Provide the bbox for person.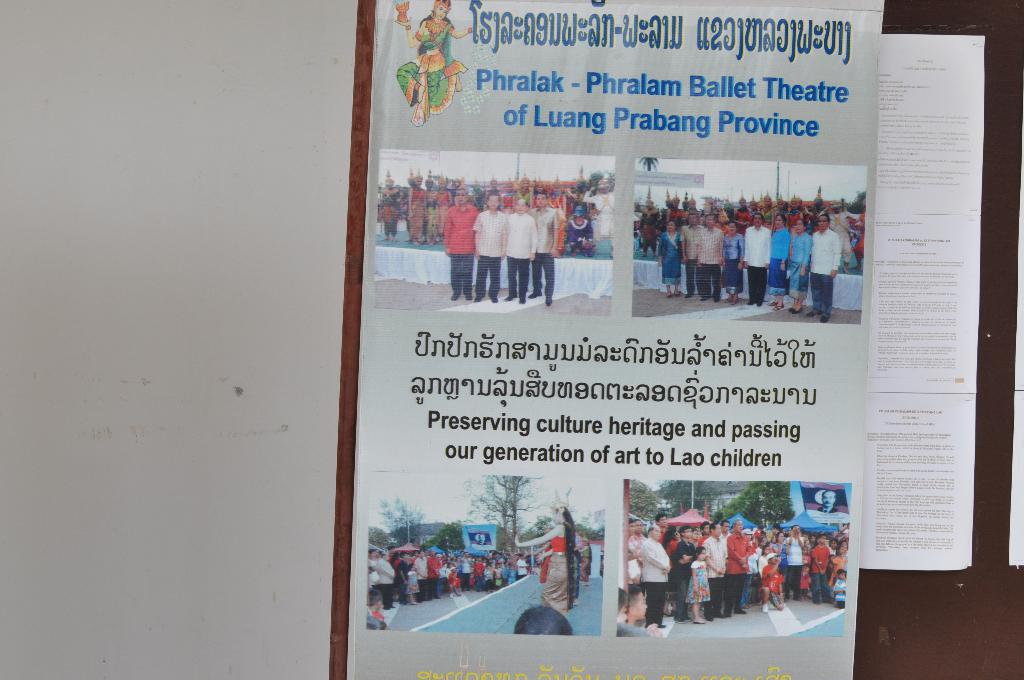
locate(377, 549, 396, 608).
